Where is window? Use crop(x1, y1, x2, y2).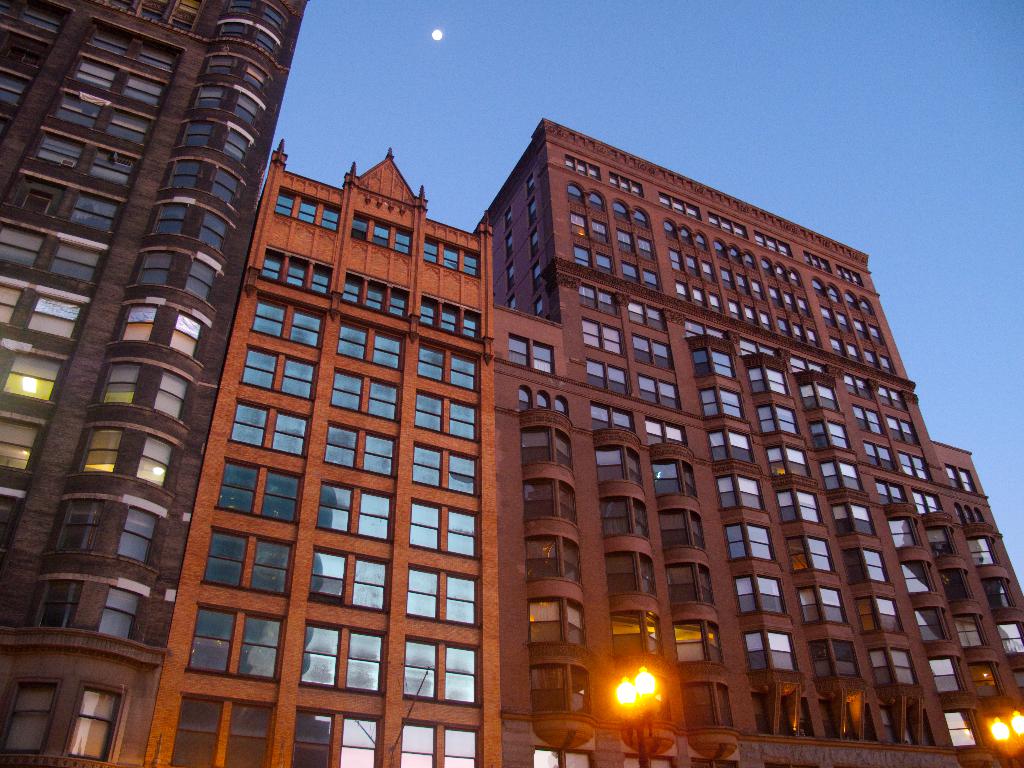
crop(668, 244, 714, 285).
